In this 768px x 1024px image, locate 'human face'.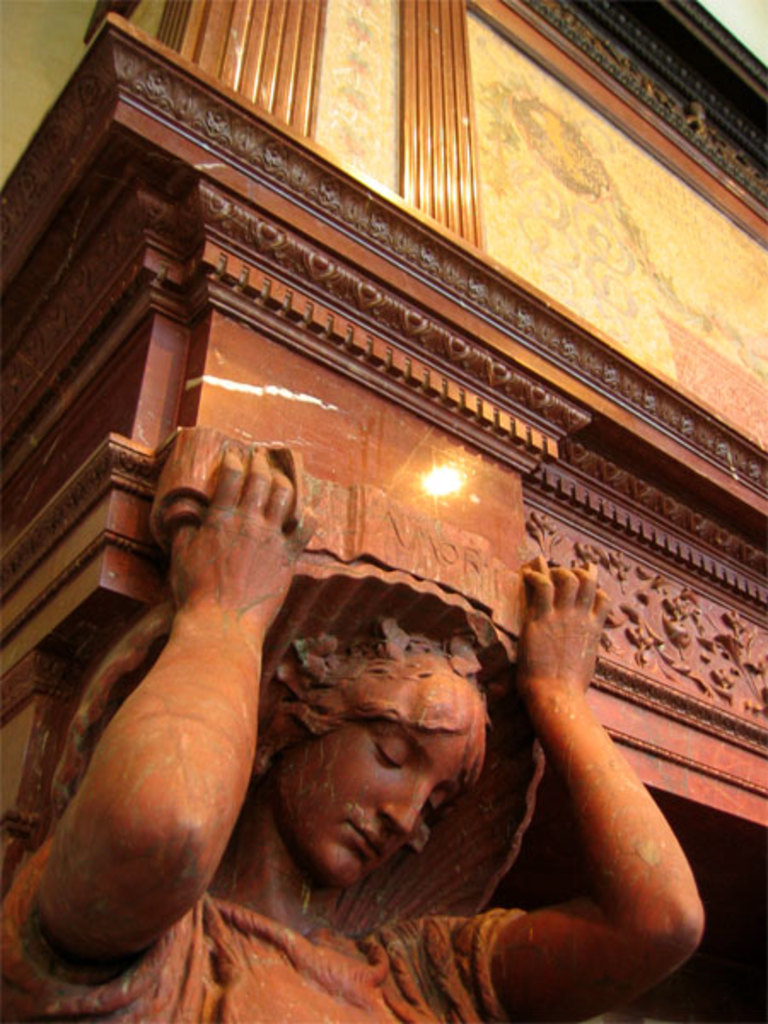
Bounding box: l=275, t=720, r=474, b=898.
